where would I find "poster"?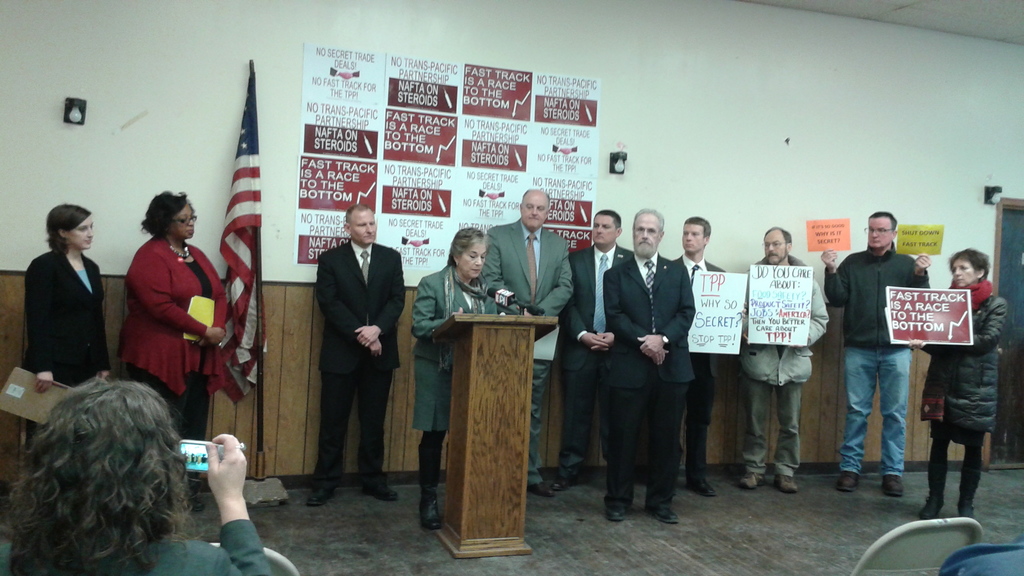
At 742/267/808/346.
